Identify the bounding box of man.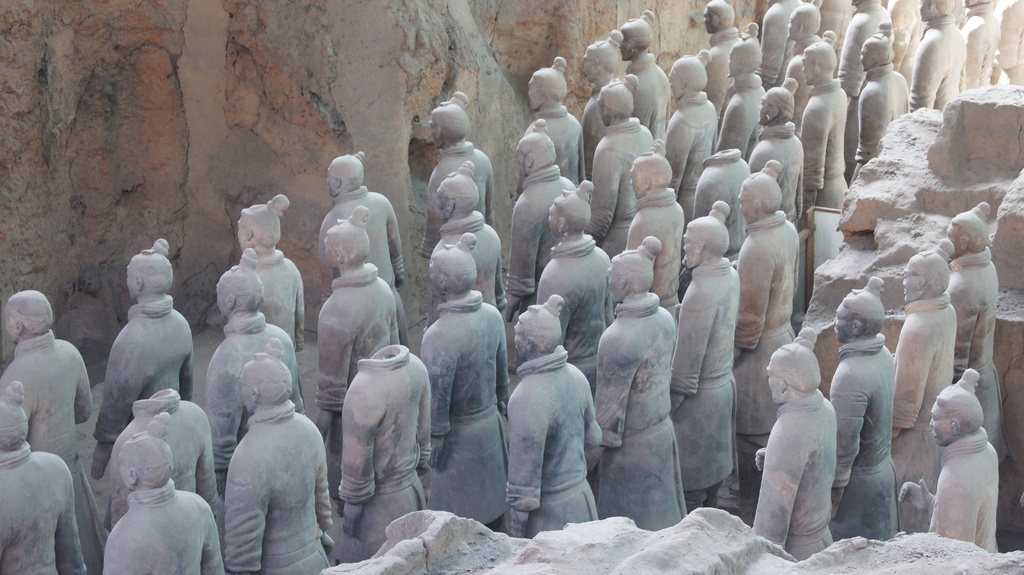
pyautogui.locateOnScreen(420, 243, 506, 526).
